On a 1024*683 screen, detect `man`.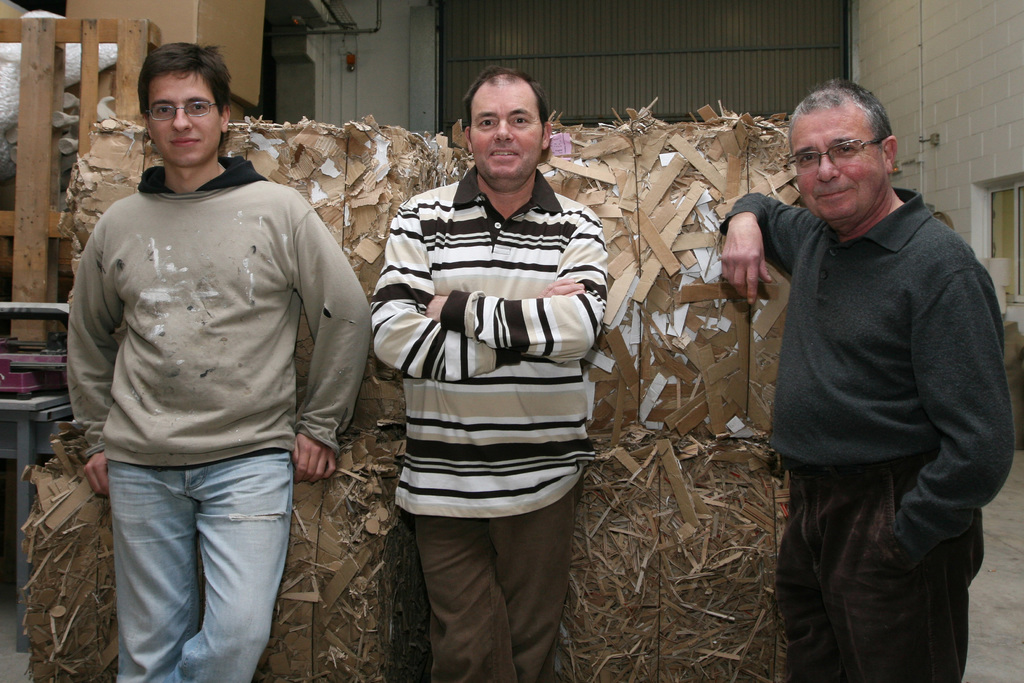
bbox=(58, 38, 375, 682).
